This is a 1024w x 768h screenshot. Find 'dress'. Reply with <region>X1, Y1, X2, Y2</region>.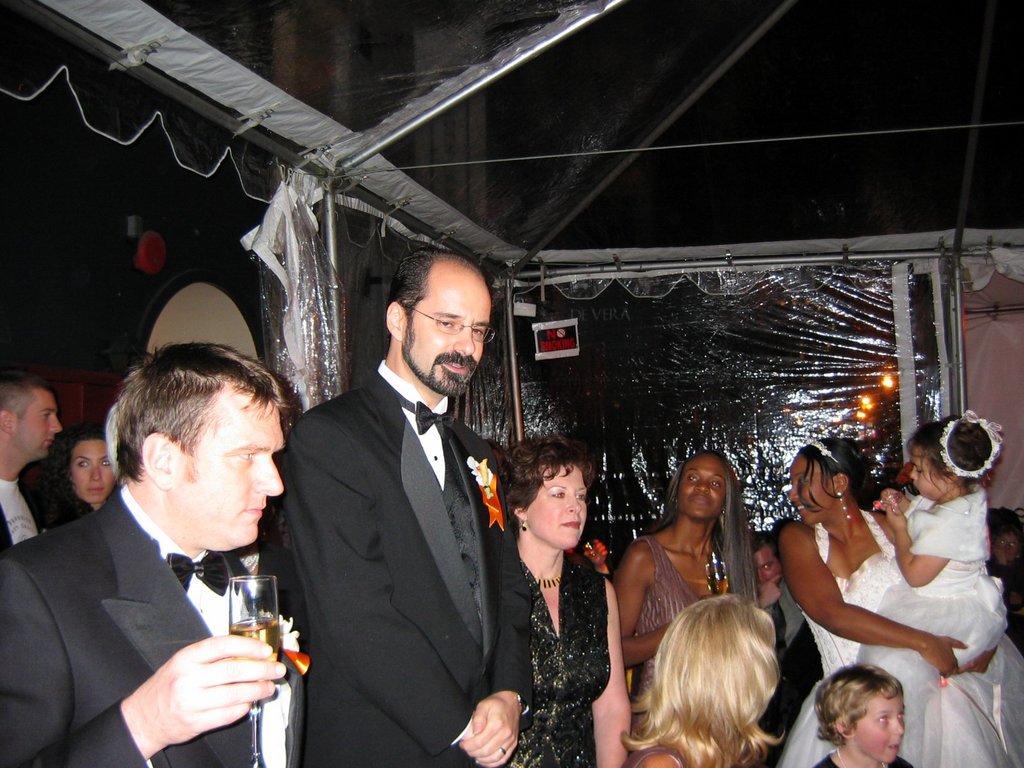
<region>633, 533, 716, 700</region>.
